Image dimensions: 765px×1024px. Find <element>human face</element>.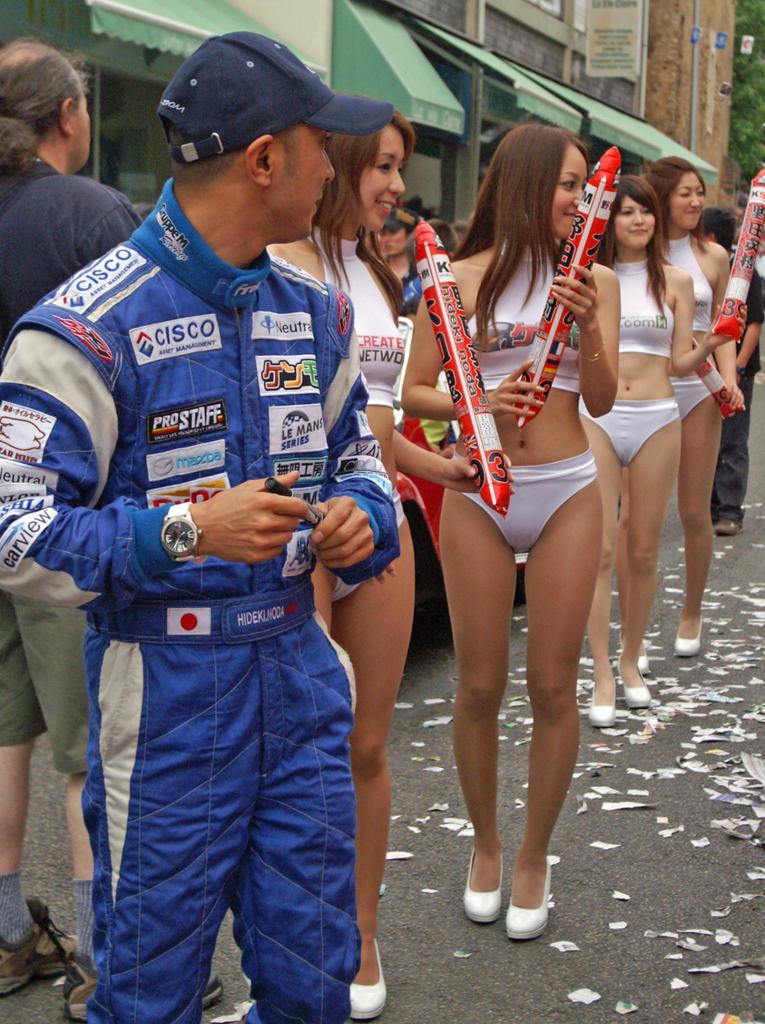
locate(68, 92, 92, 168).
